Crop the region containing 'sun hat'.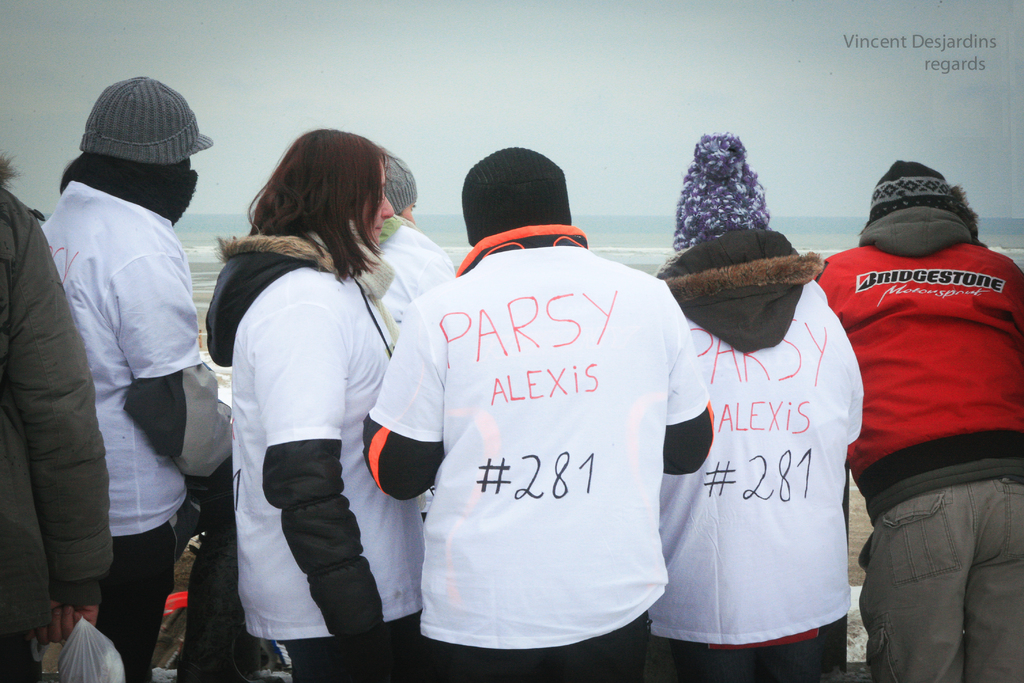
Crop region: [75, 74, 213, 163].
